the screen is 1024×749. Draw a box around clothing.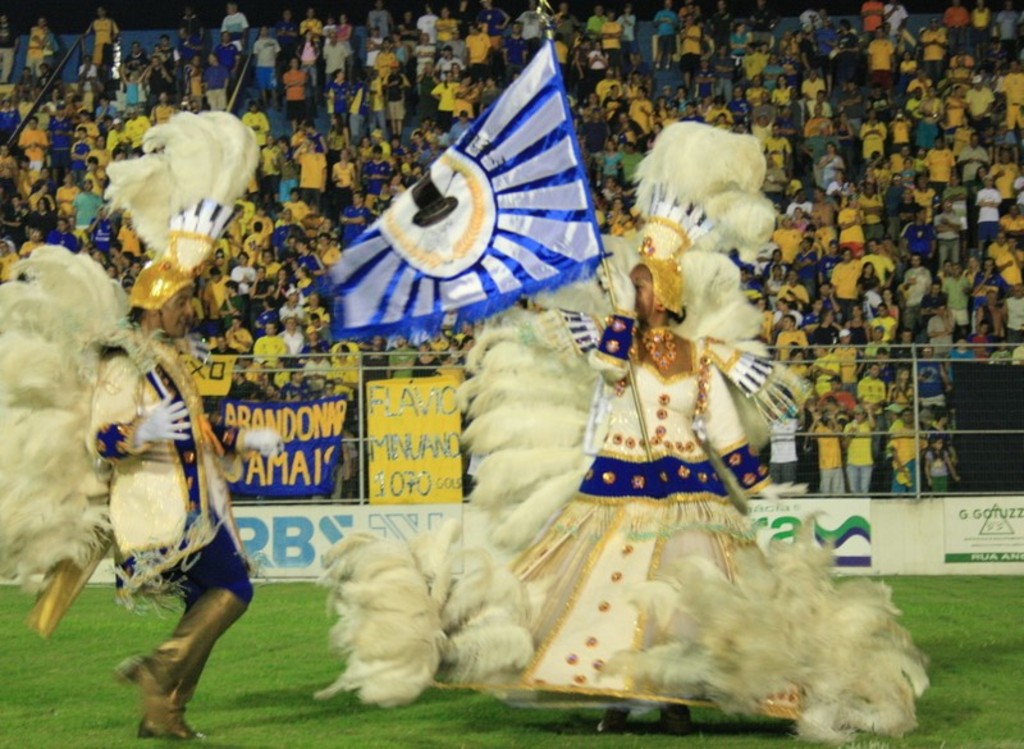
(left=19, top=68, right=33, bottom=102).
